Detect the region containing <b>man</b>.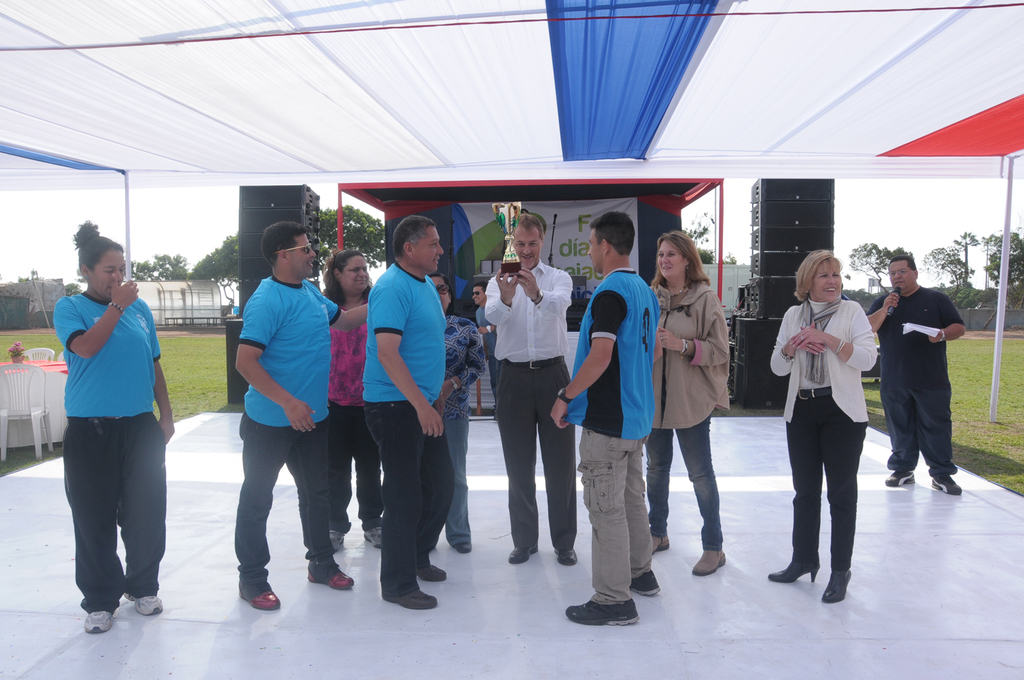
{"left": 225, "top": 229, "right": 351, "bottom": 631}.
